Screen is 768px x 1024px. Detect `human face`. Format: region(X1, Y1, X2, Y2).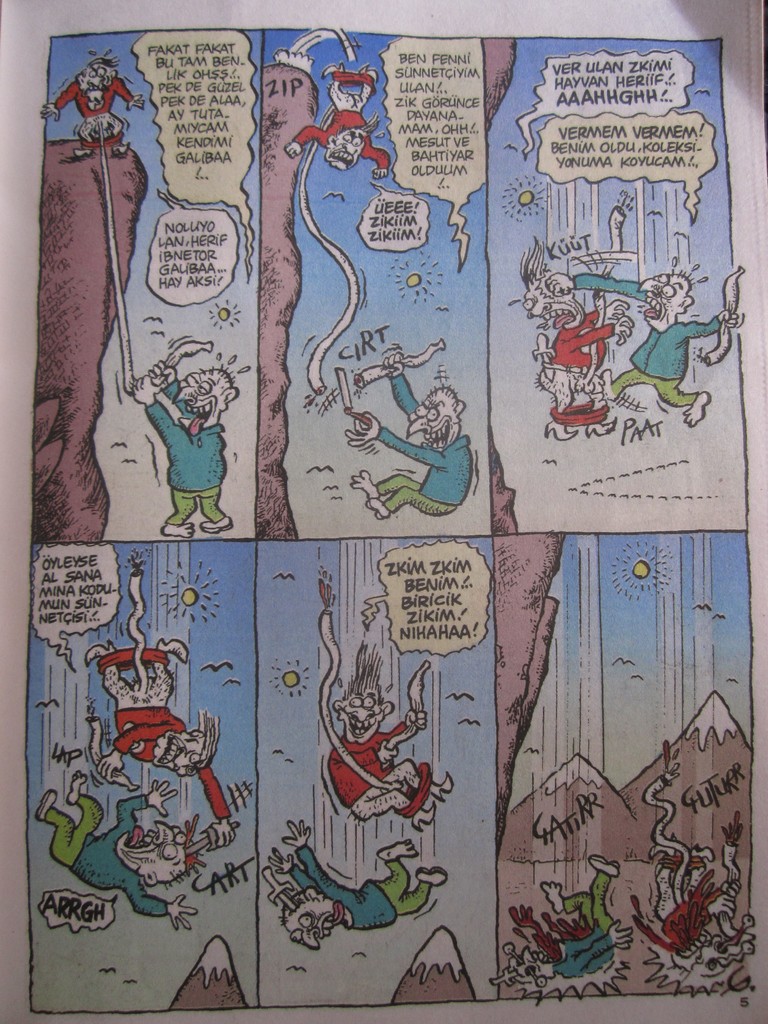
region(174, 372, 223, 423).
